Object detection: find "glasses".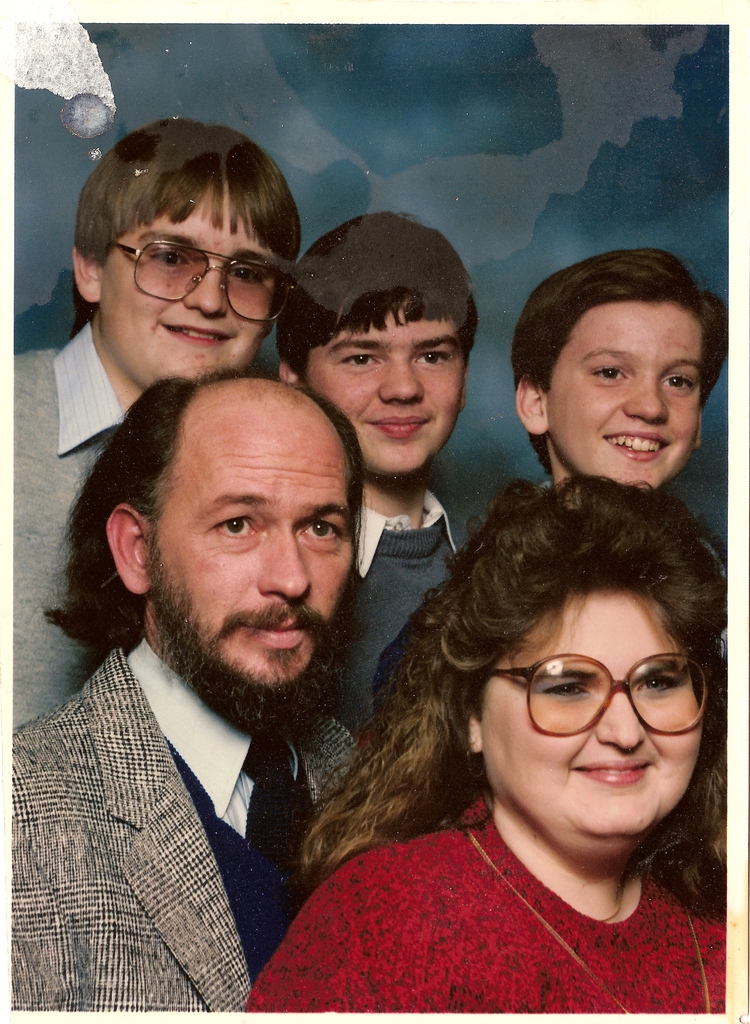
[492, 662, 717, 750].
